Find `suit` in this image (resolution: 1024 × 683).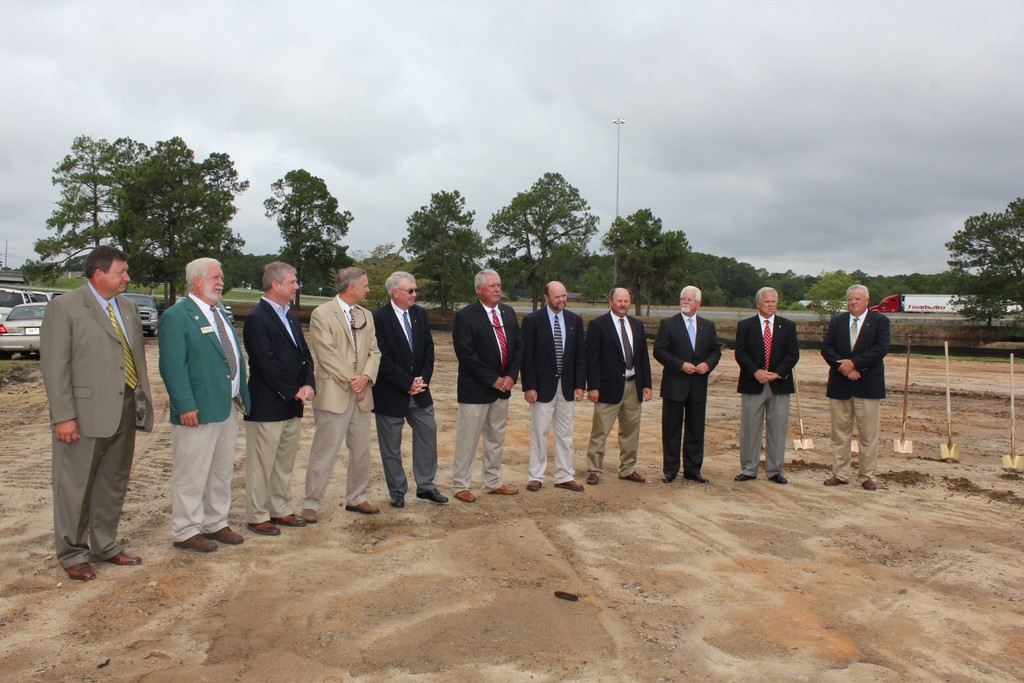
crop(656, 309, 728, 472).
